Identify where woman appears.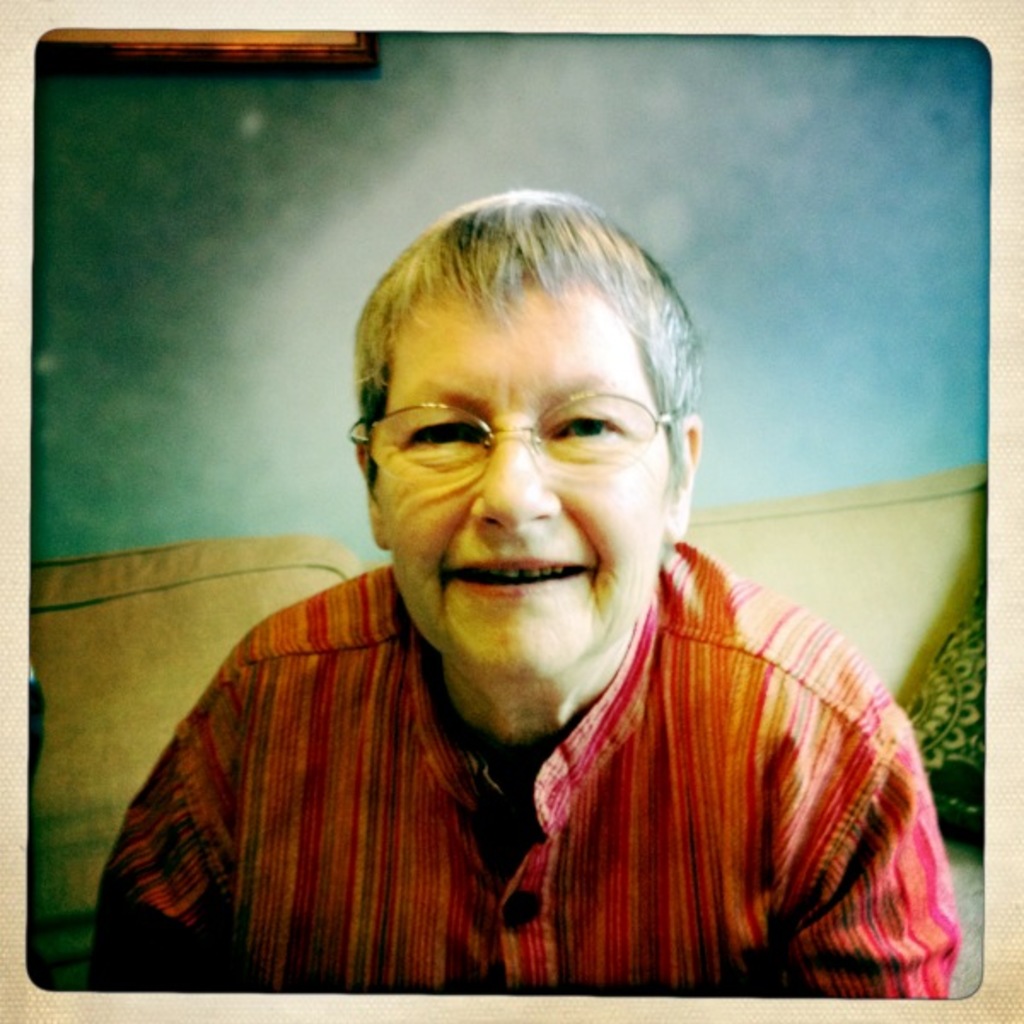
Appears at [87, 186, 957, 1000].
